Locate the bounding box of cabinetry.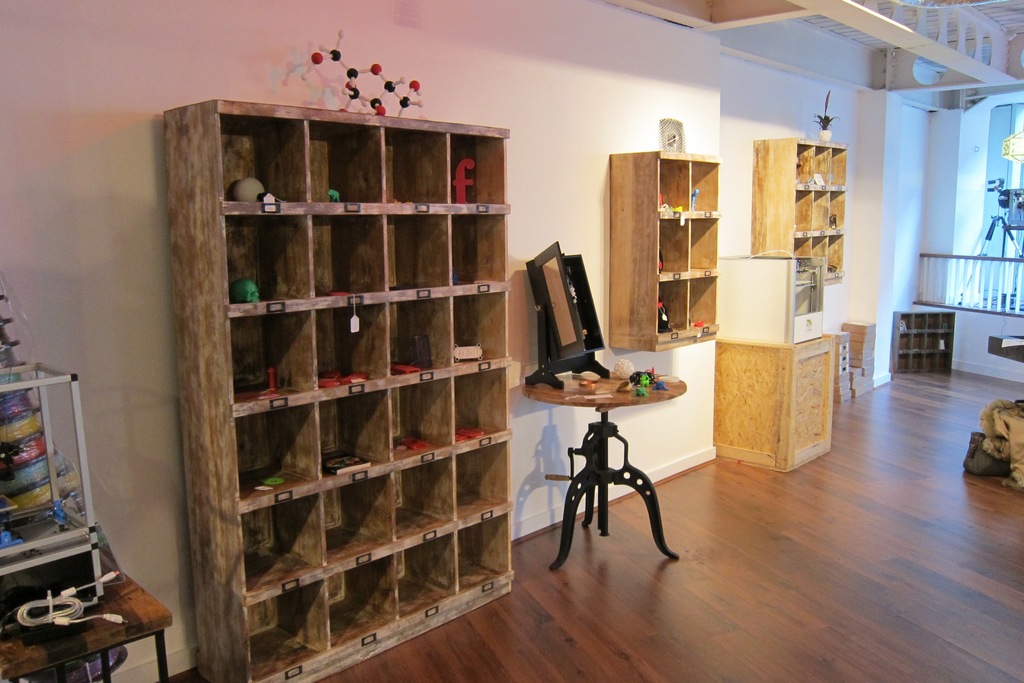
Bounding box: rect(705, 340, 844, 464).
